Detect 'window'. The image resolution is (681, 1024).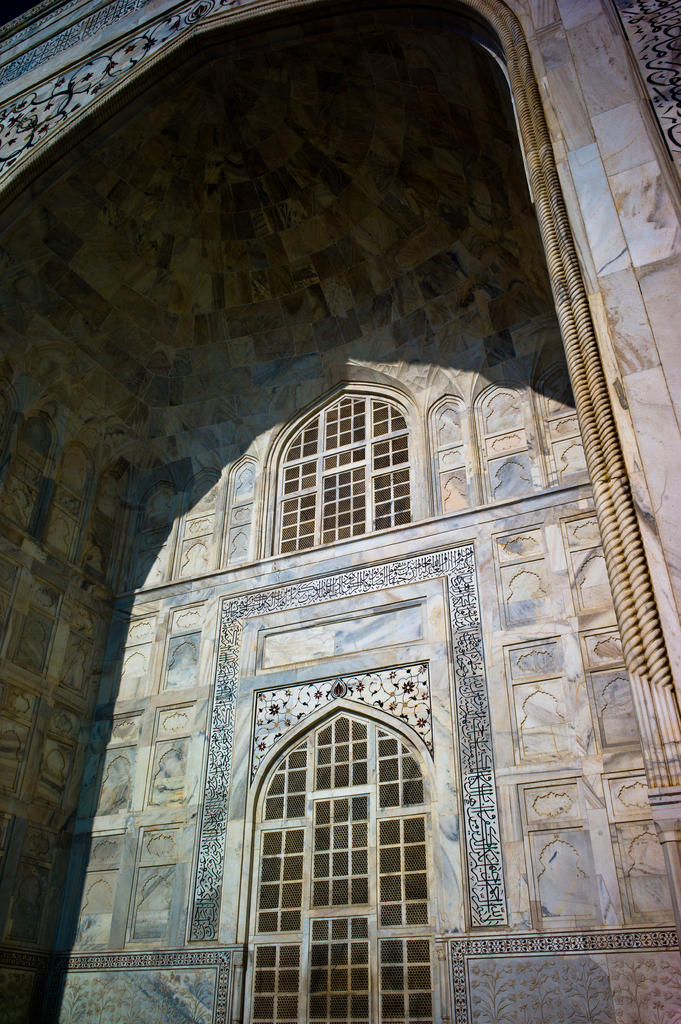
[237,706,437,1023].
